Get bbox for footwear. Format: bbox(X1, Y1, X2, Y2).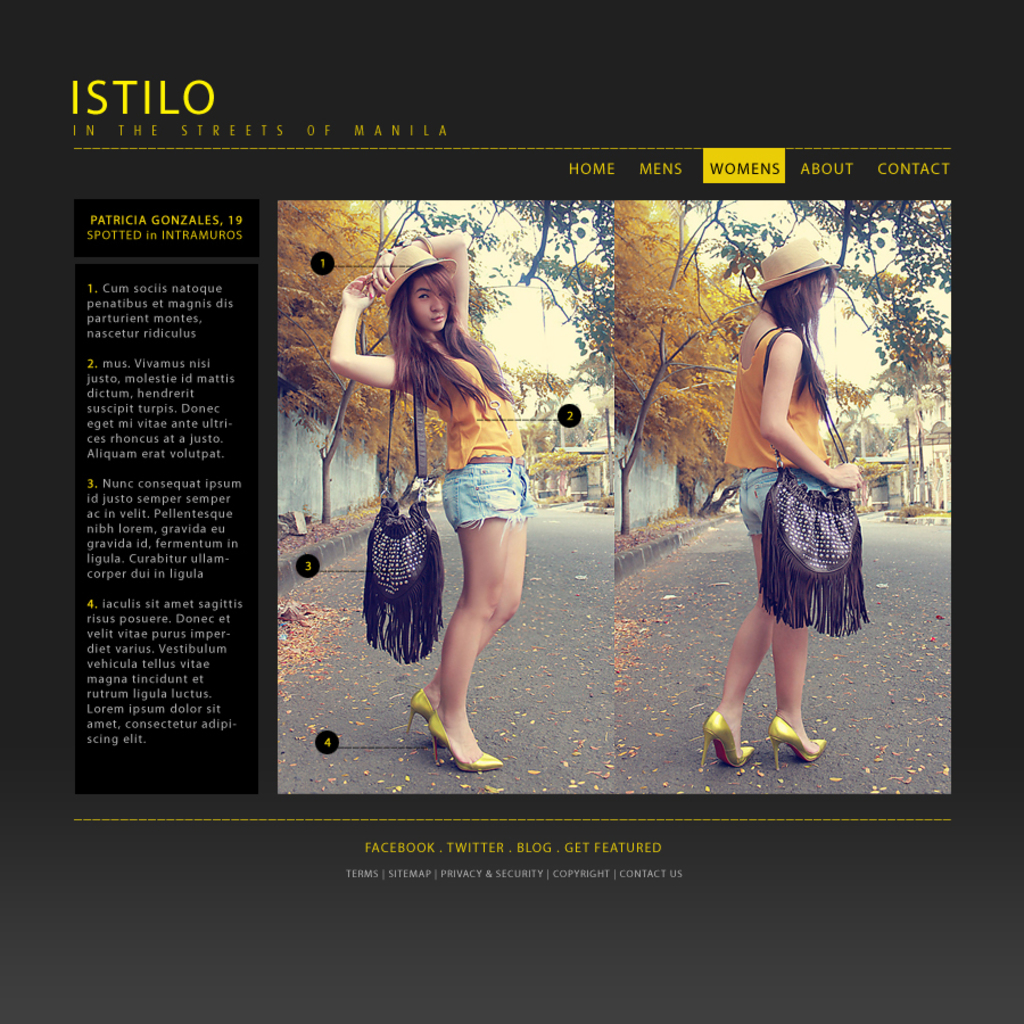
bbox(699, 711, 761, 766).
